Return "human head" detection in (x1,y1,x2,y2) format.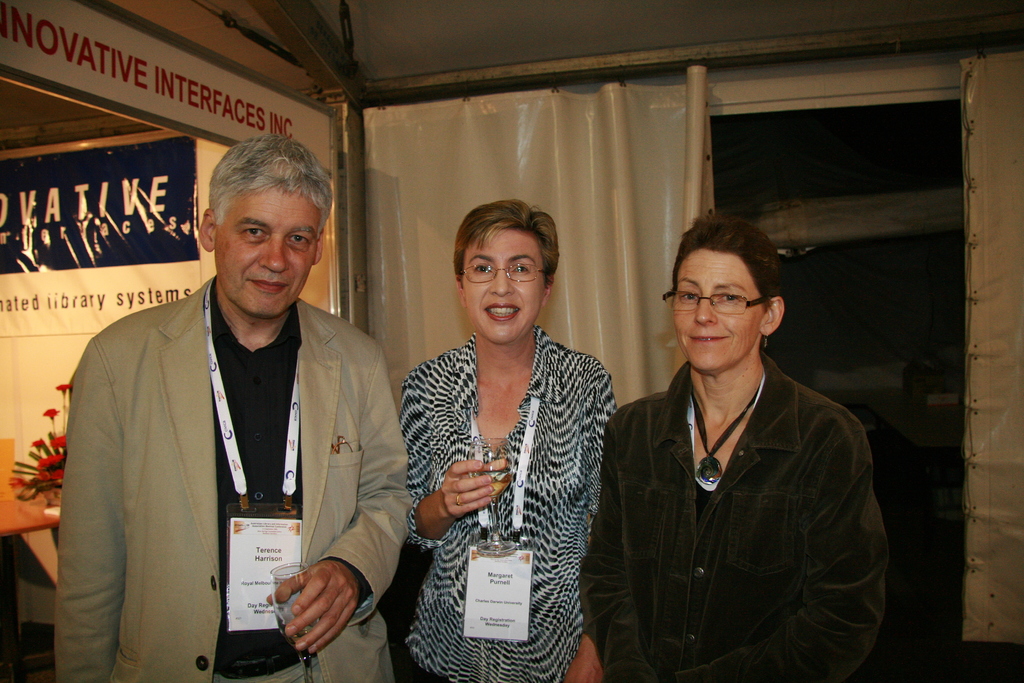
(449,197,564,345).
